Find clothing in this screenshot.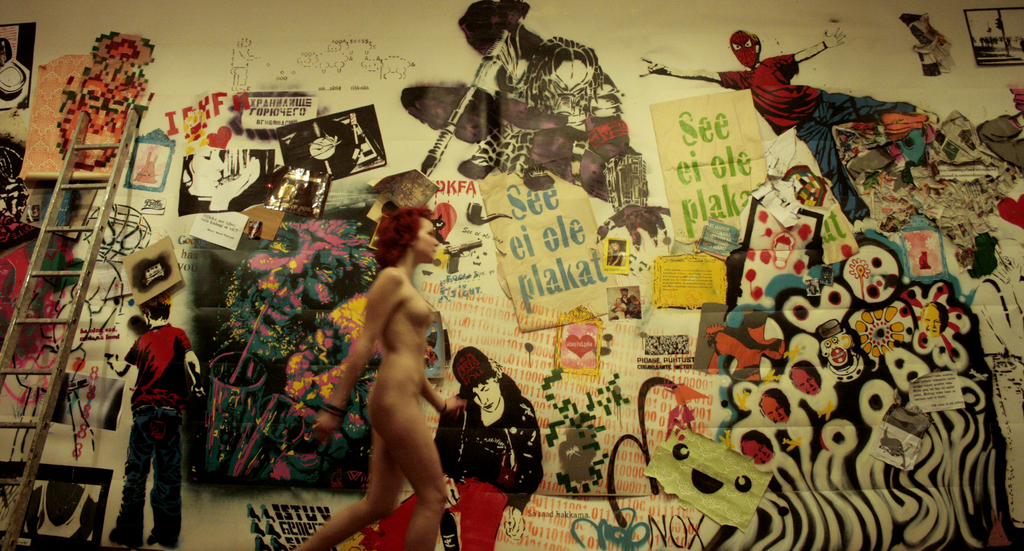
The bounding box for clothing is [351,384,551,550].
